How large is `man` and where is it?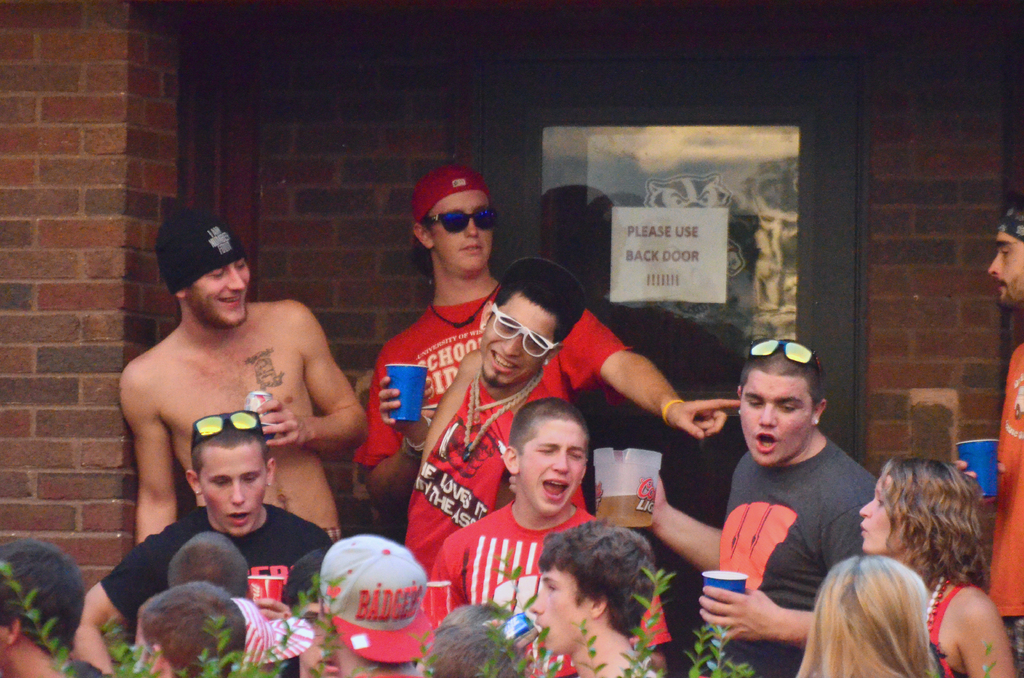
Bounding box: 979 202 1023 677.
